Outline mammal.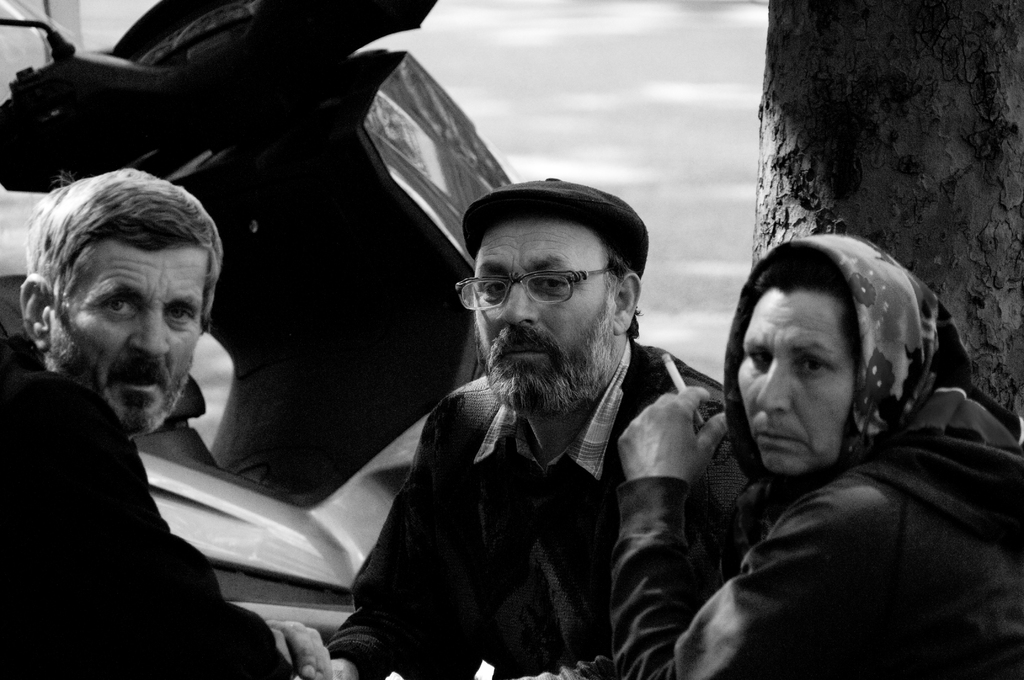
Outline: 684:242:1000:653.
